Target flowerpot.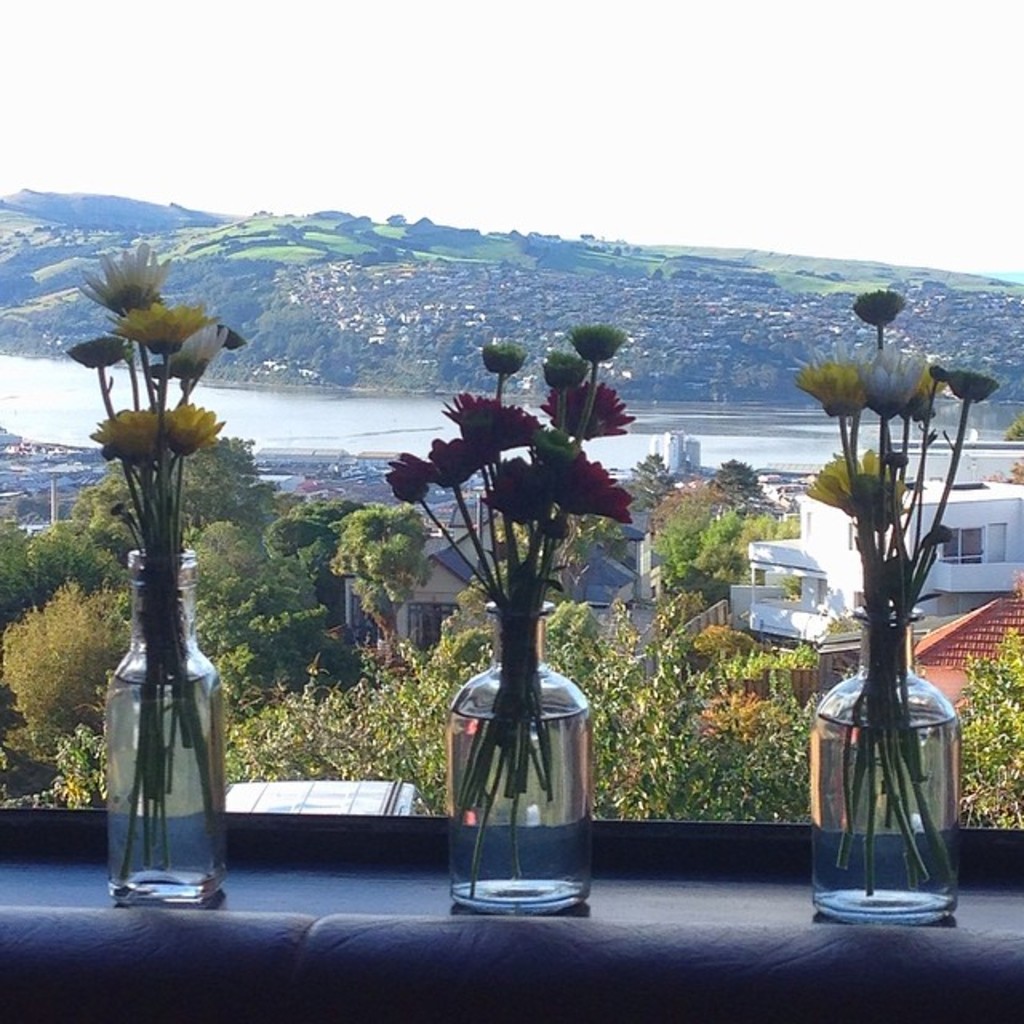
Target region: left=102, top=542, right=234, bottom=910.
